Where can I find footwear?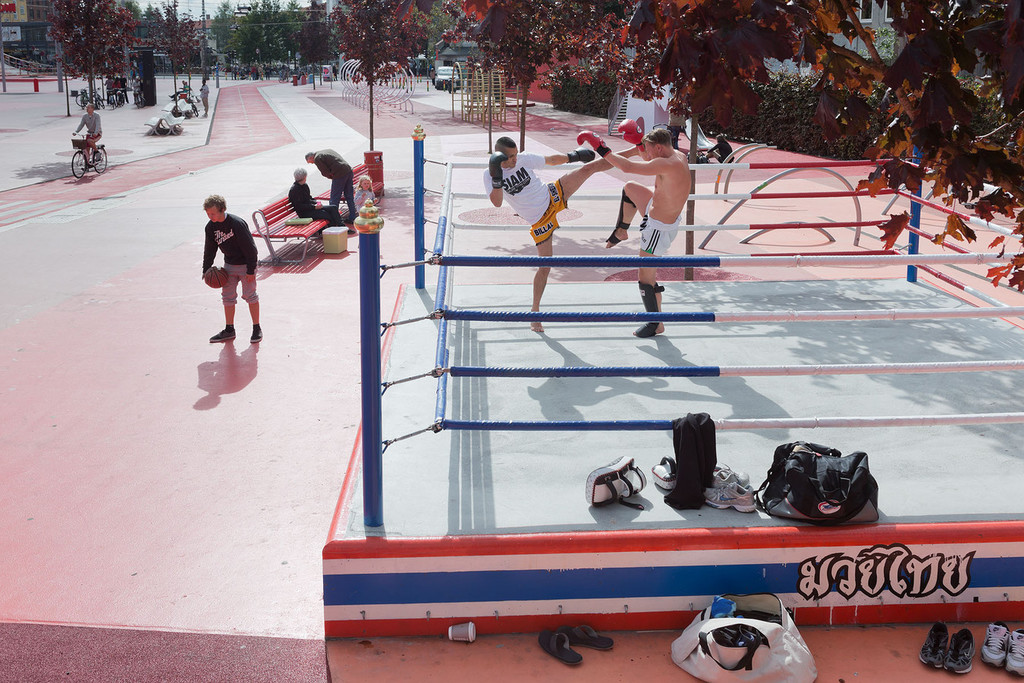
You can find it at 946, 624, 975, 674.
